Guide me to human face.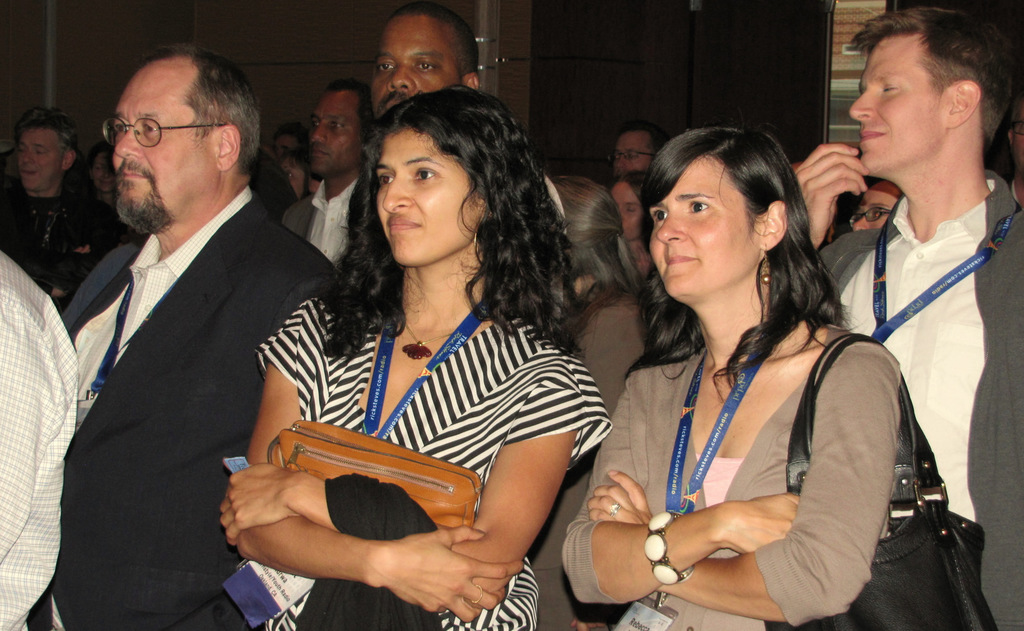
Guidance: <region>273, 138, 292, 170</region>.
